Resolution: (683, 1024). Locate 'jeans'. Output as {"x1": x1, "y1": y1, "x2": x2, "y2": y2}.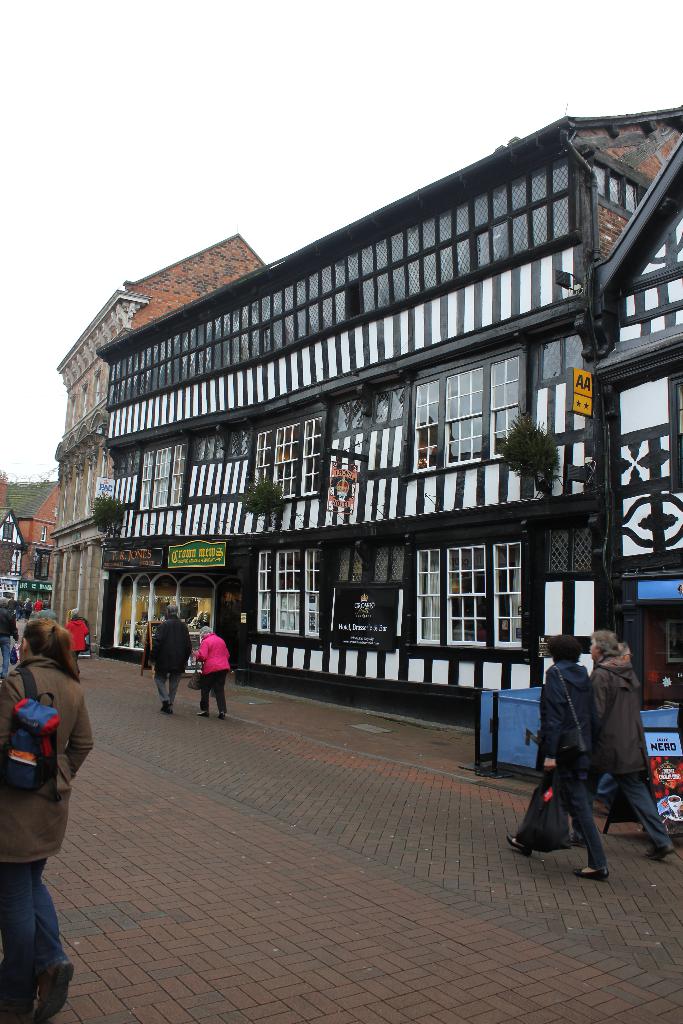
{"x1": 620, "y1": 778, "x2": 673, "y2": 852}.
